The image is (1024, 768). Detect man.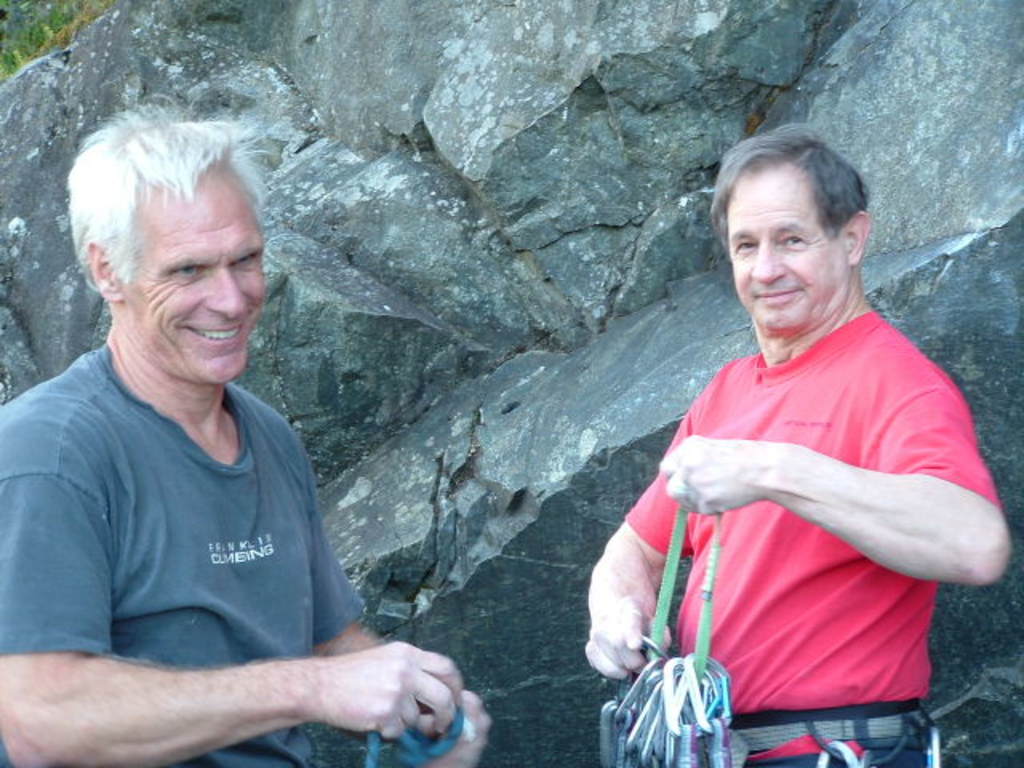
Detection: (606,123,997,767).
